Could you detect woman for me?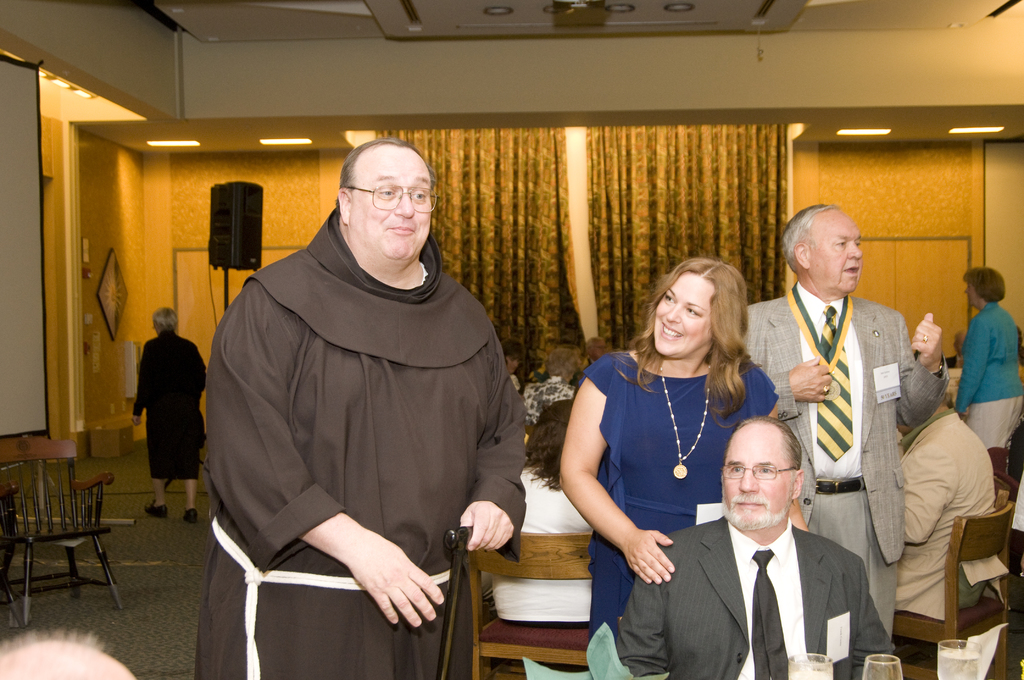
Detection result: {"left": 951, "top": 256, "right": 1023, "bottom": 462}.
